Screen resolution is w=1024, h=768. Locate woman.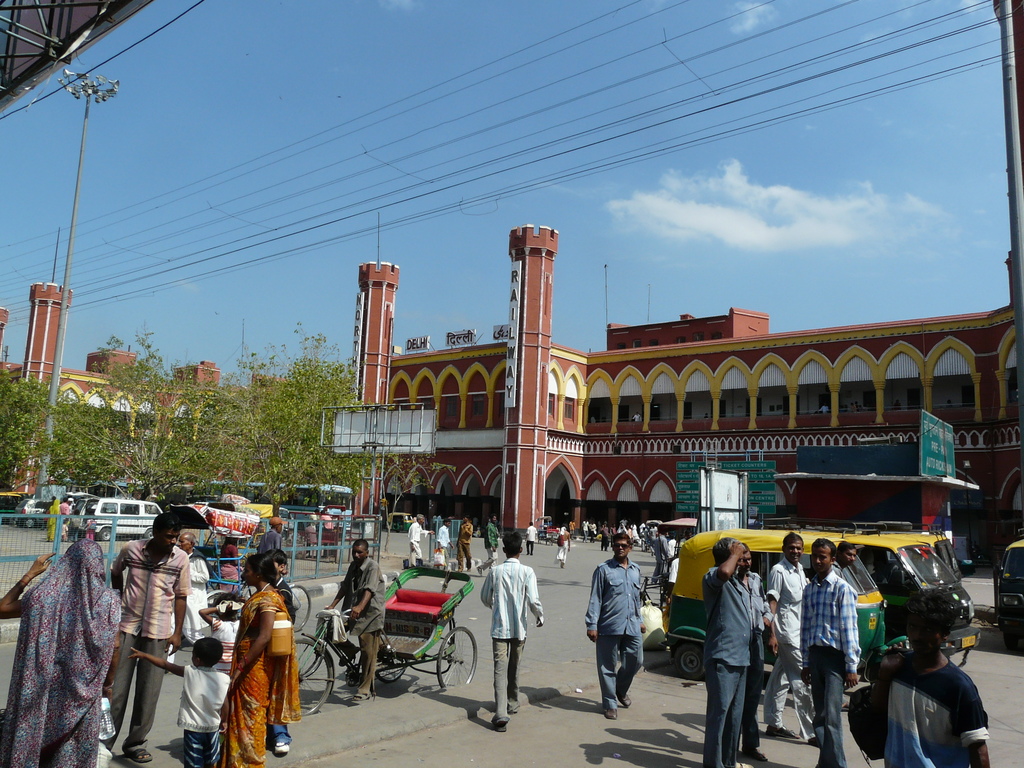
{"left": 220, "top": 538, "right": 242, "bottom": 589}.
